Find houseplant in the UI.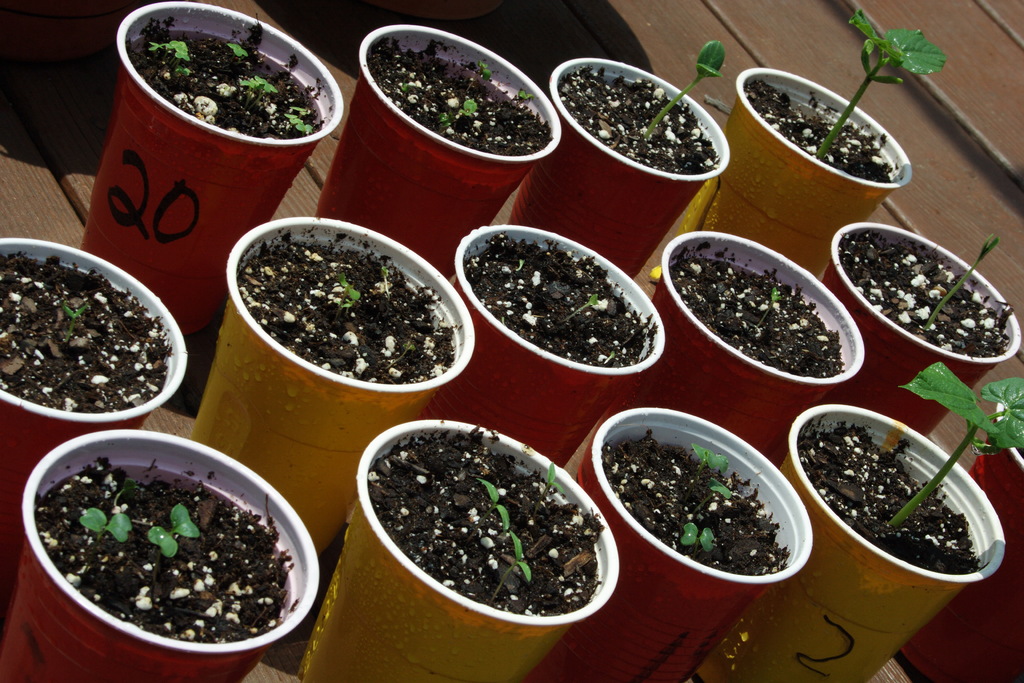
UI element at select_region(680, 361, 1023, 682).
